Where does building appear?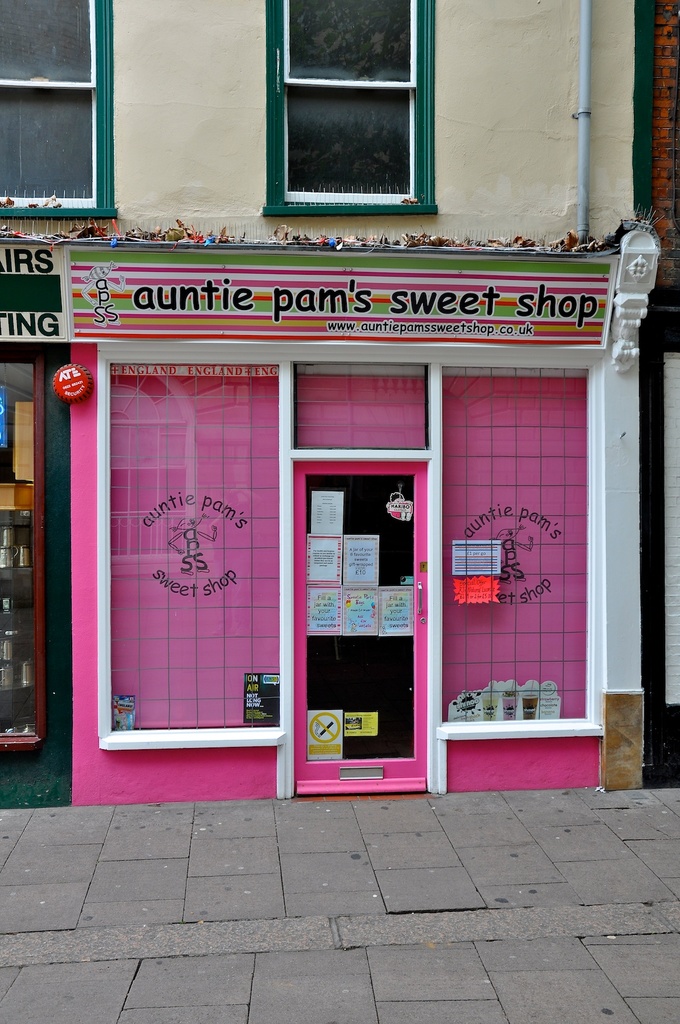
Appears at {"left": 0, "top": 0, "right": 679, "bottom": 815}.
